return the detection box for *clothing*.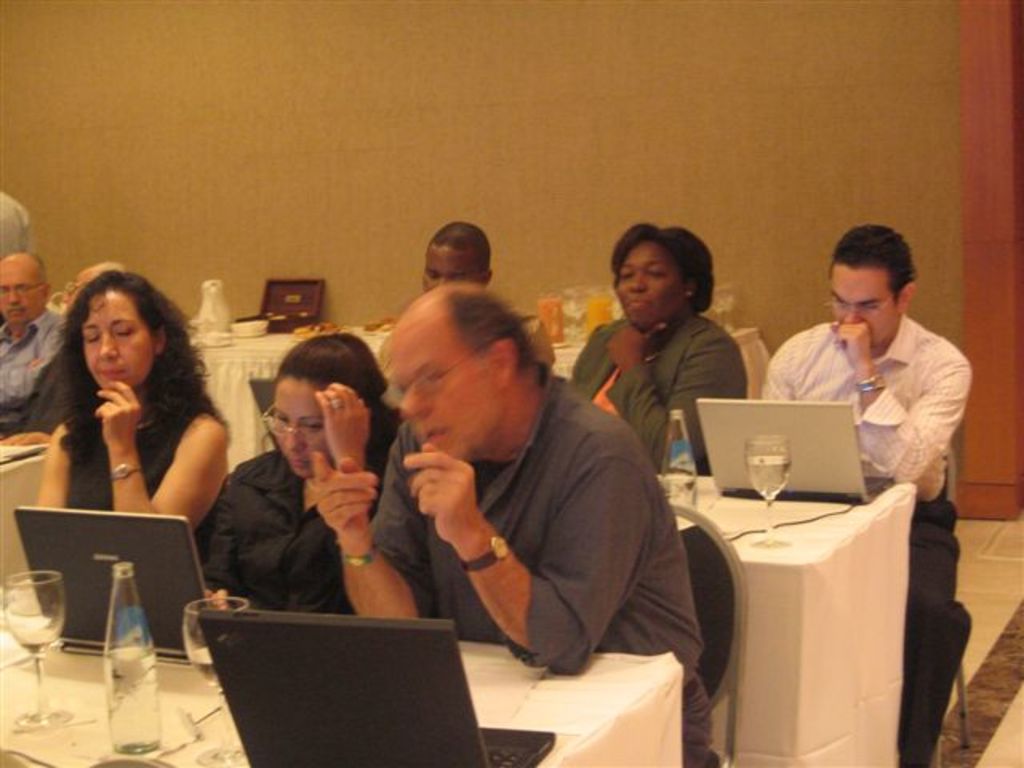
rect(382, 304, 558, 370).
